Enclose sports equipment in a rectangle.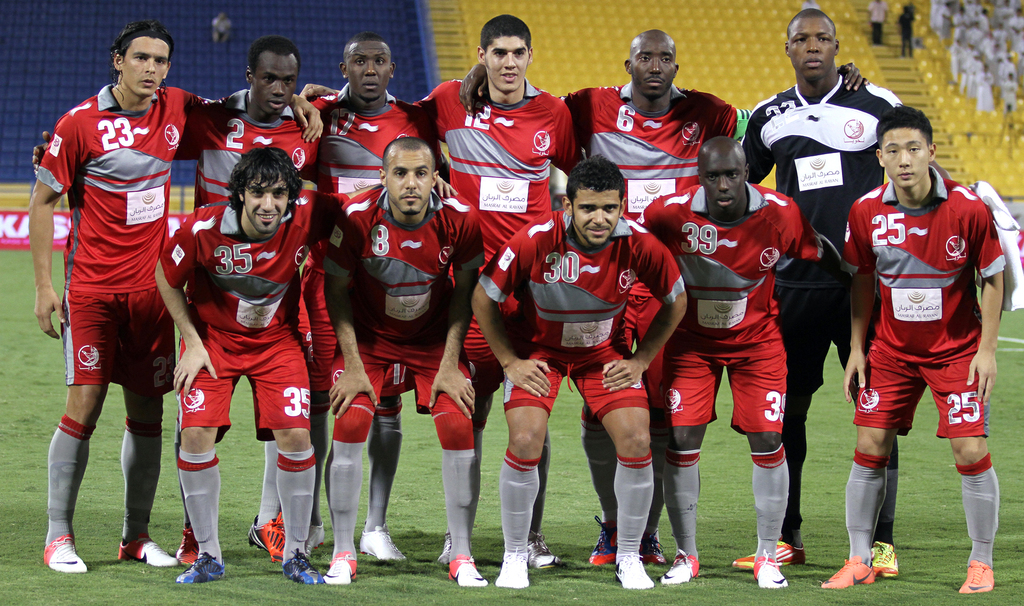
l=176, t=555, r=223, b=586.
